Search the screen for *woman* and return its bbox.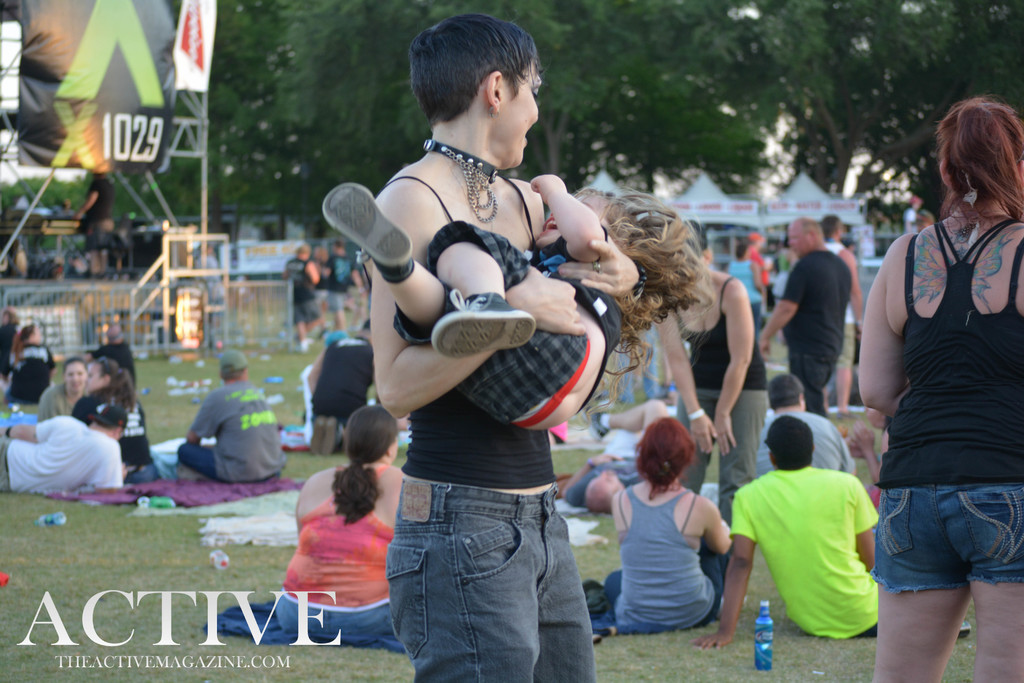
Found: bbox(596, 425, 742, 632).
